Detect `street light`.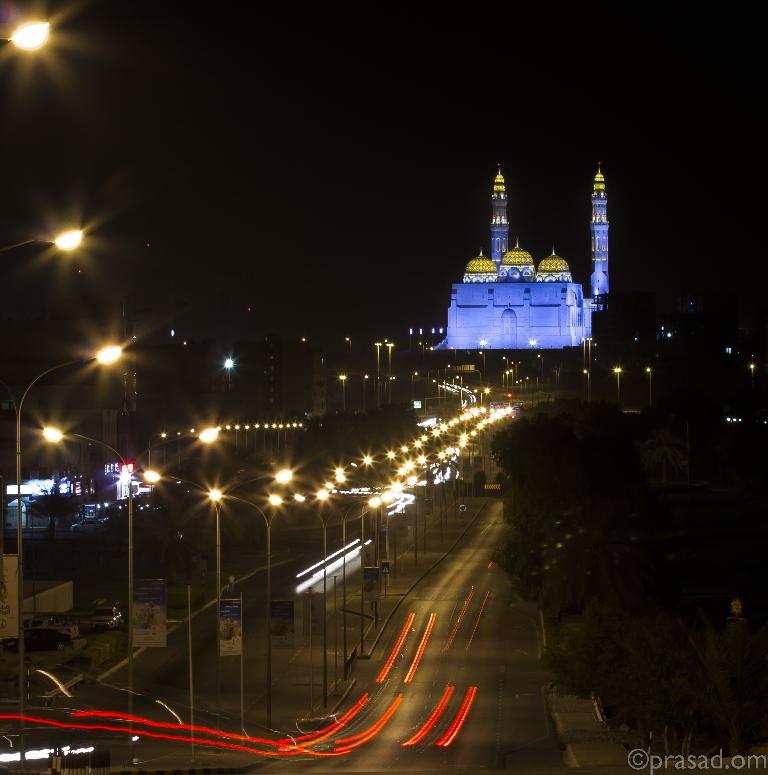
Detected at x1=382 y1=340 x2=397 y2=398.
